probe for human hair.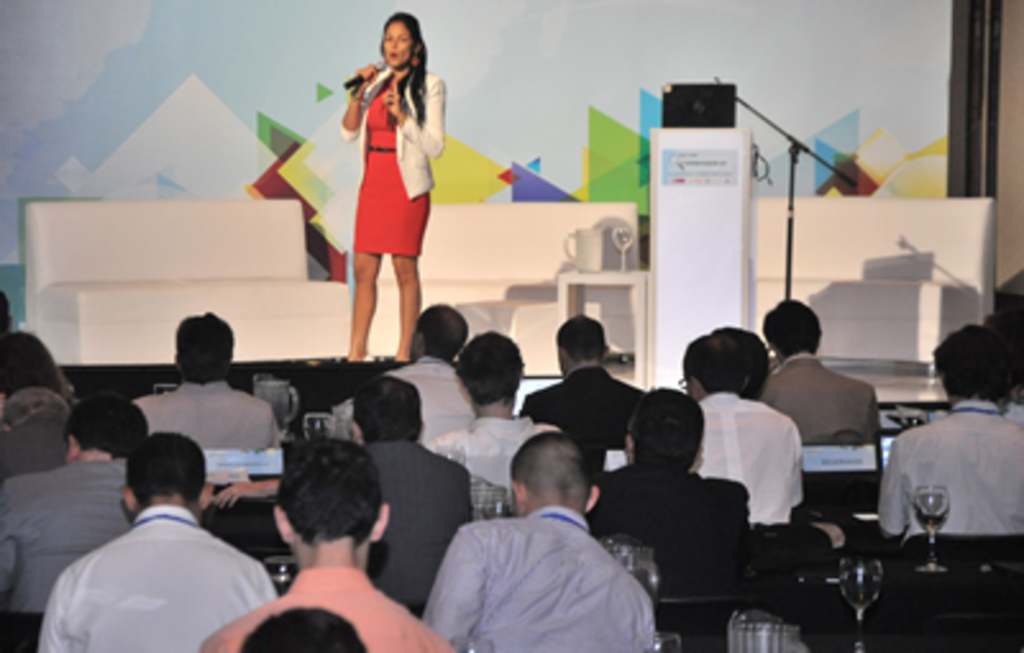
Probe result: box(456, 330, 527, 410).
